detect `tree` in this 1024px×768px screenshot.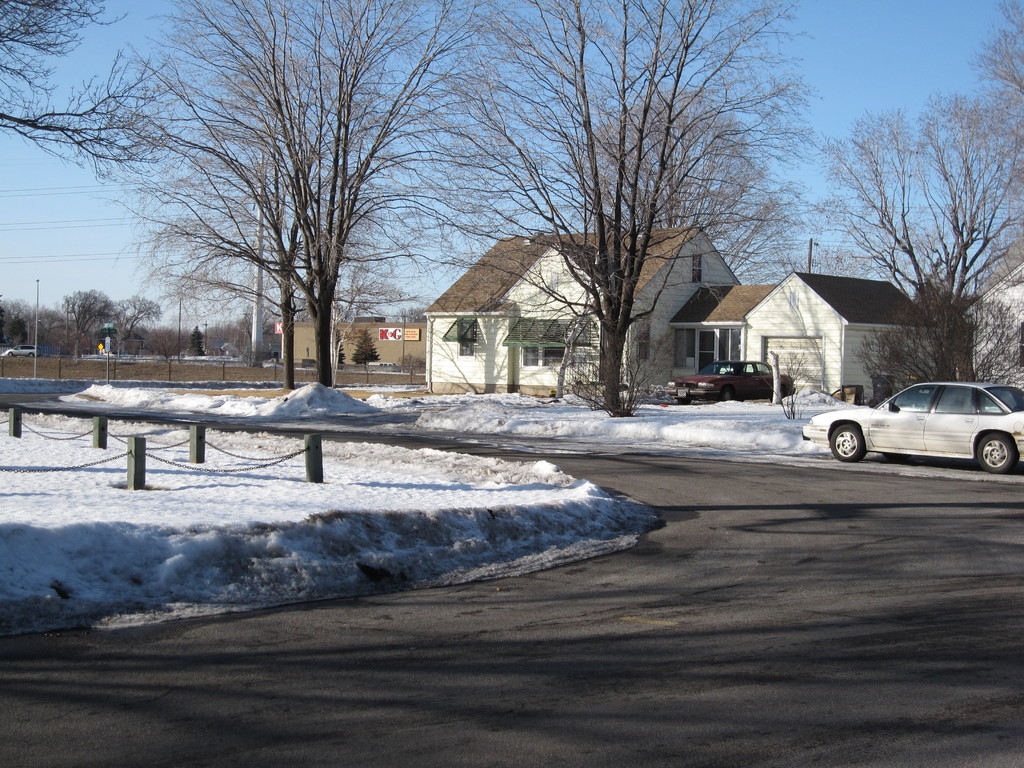
Detection: detection(0, 0, 174, 172).
